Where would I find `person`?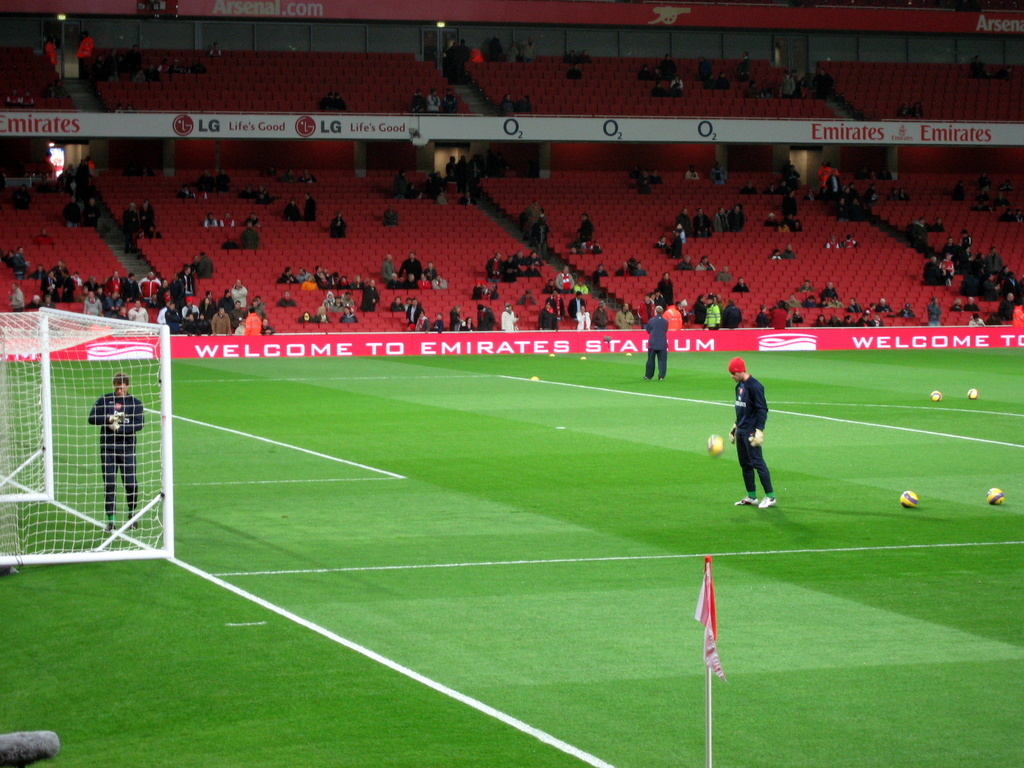
At box(409, 89, 424, 111).
